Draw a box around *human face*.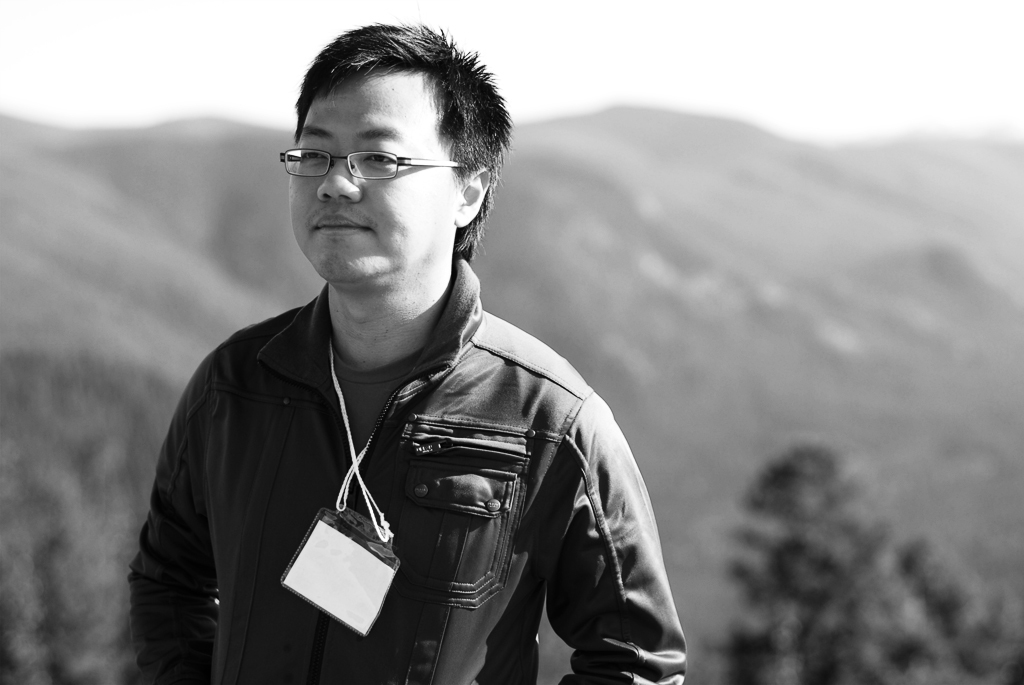
[281, 58, 463, 281].
